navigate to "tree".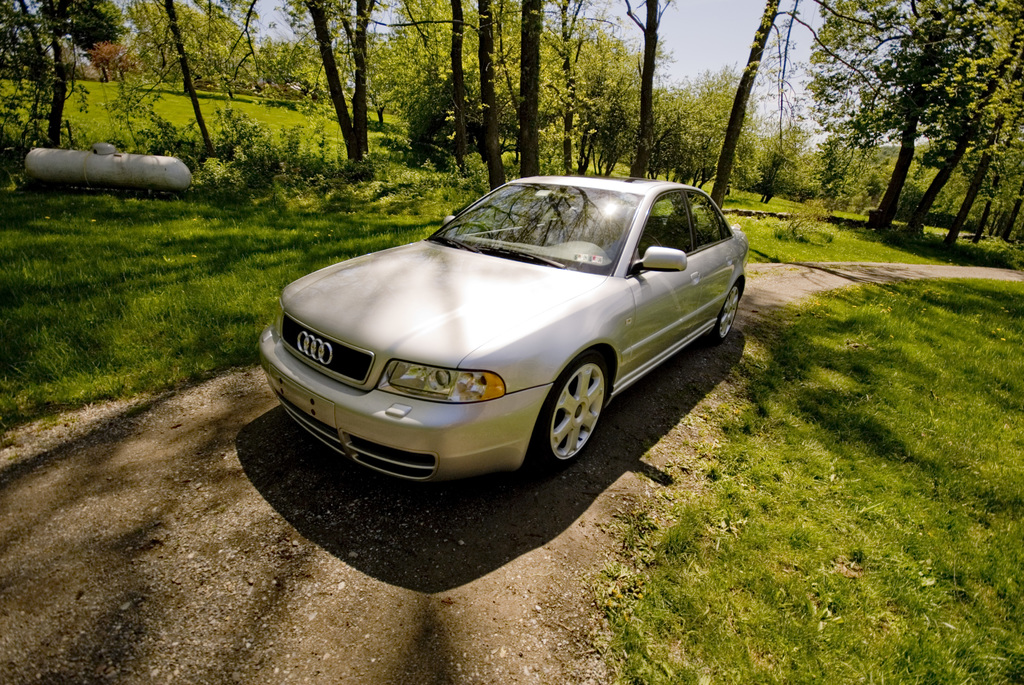
Navigation target: box=[0, 0, 39, 143].
